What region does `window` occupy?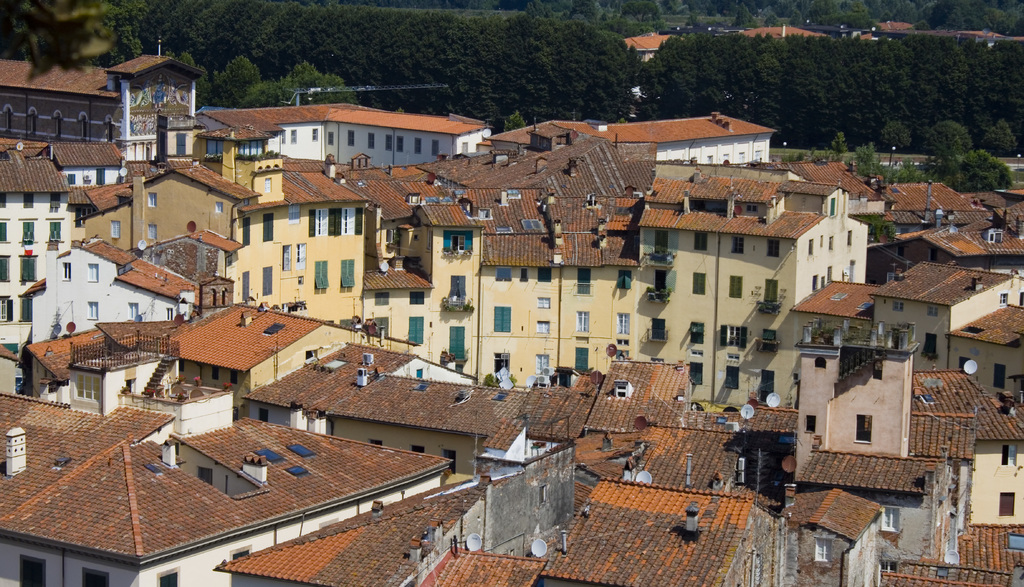
[452, 323, 465, 367].
